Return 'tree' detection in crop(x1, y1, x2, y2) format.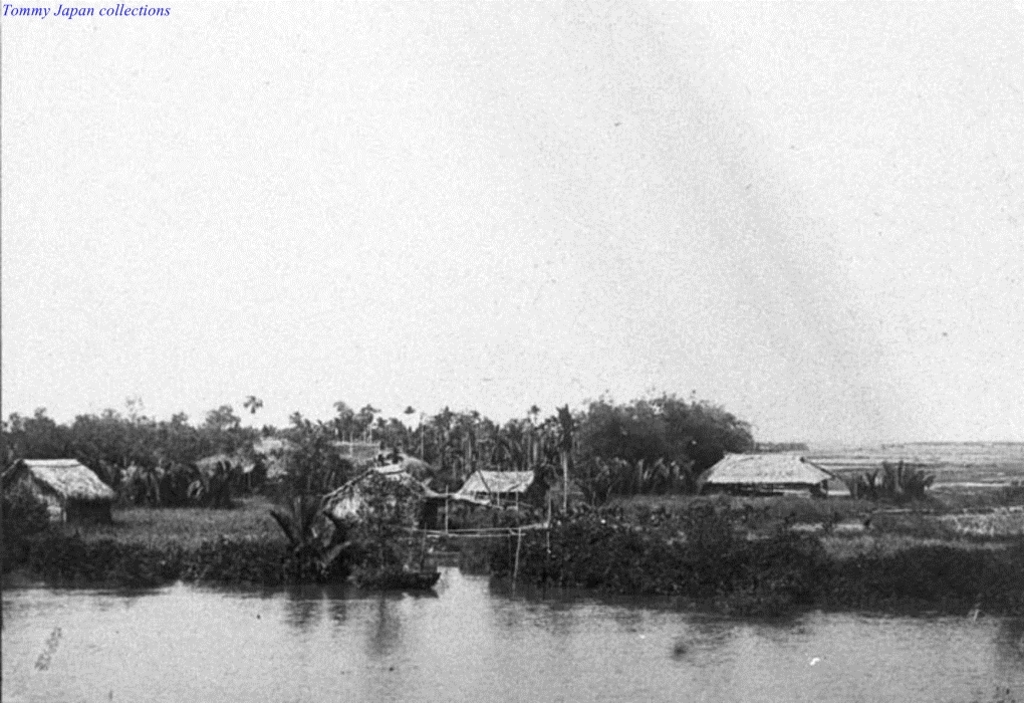
crop(838, 455, 934, 502).
